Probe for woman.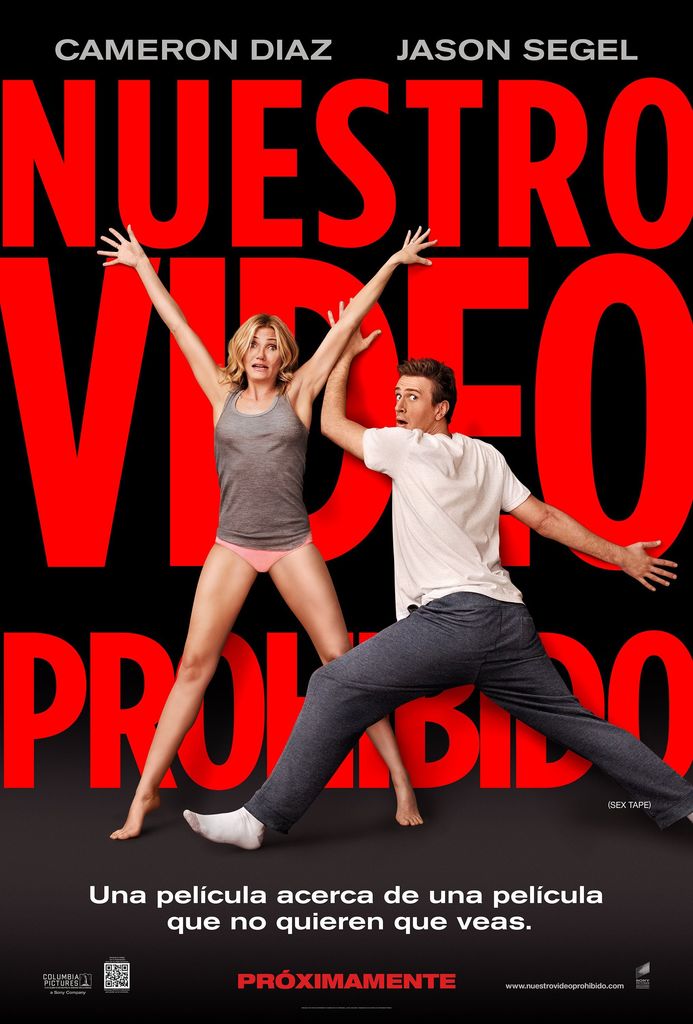
Probe result: x1=93, y1=211, x2=445, y2=861.
